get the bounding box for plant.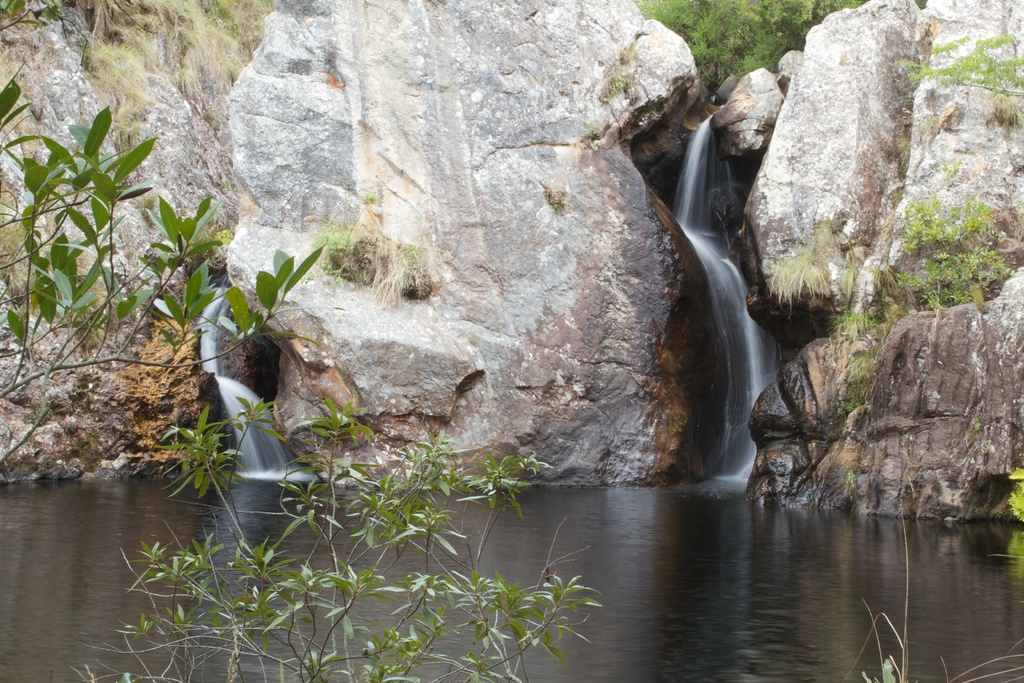
[left=838, top=334, right=877, bottom=416].
